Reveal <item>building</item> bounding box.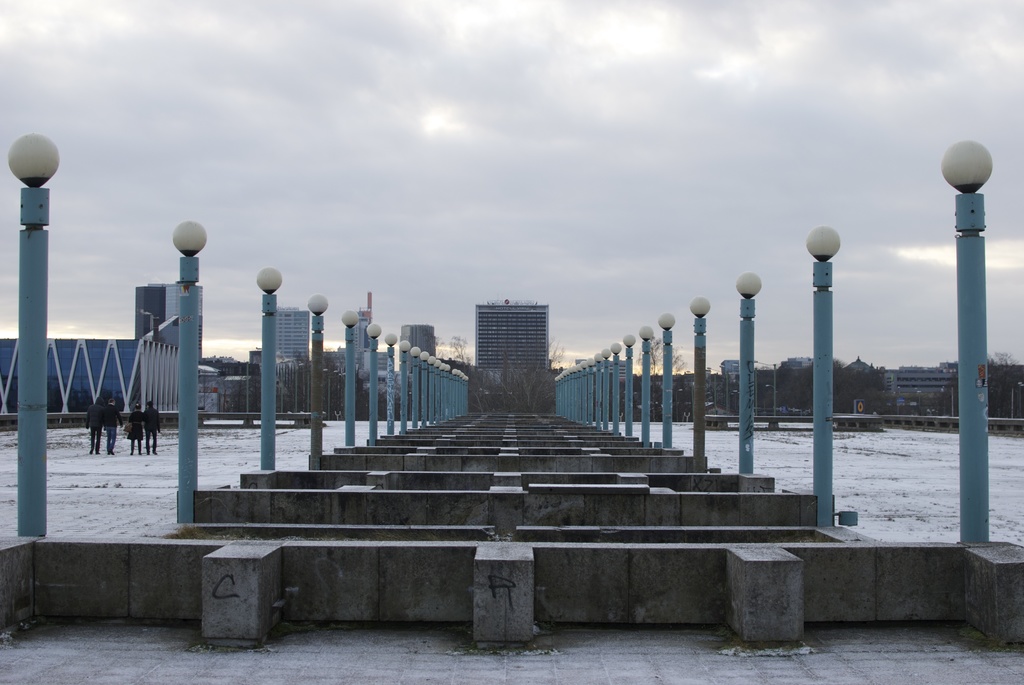
Revealed: x1=0 y1=317 x2=179 y2=411.
